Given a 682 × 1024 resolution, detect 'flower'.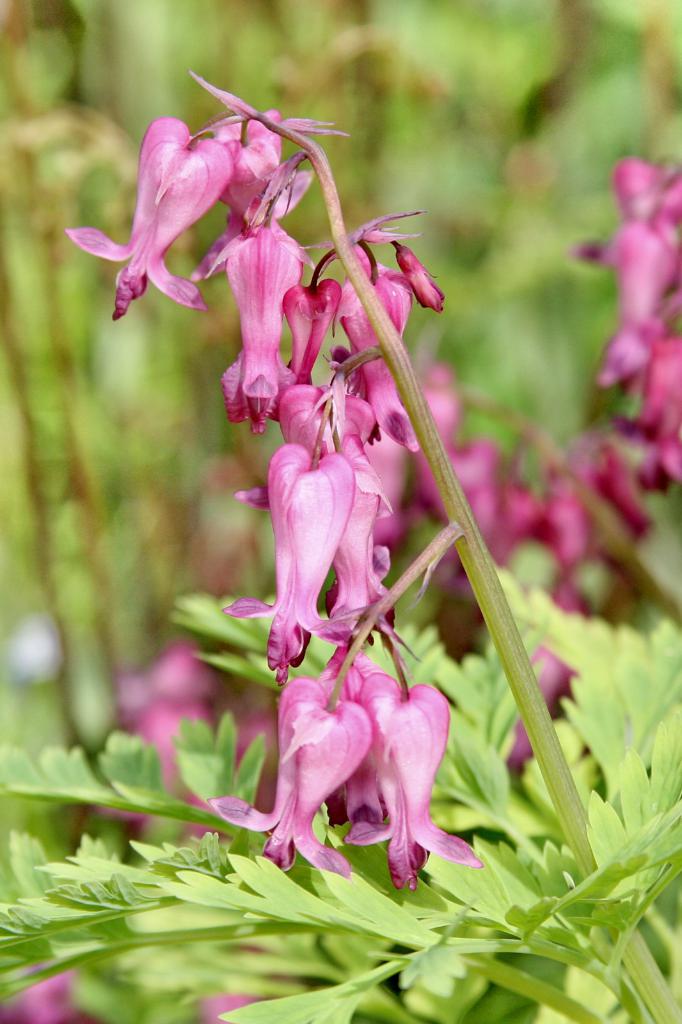
detection(417, 364, 498, 550).
